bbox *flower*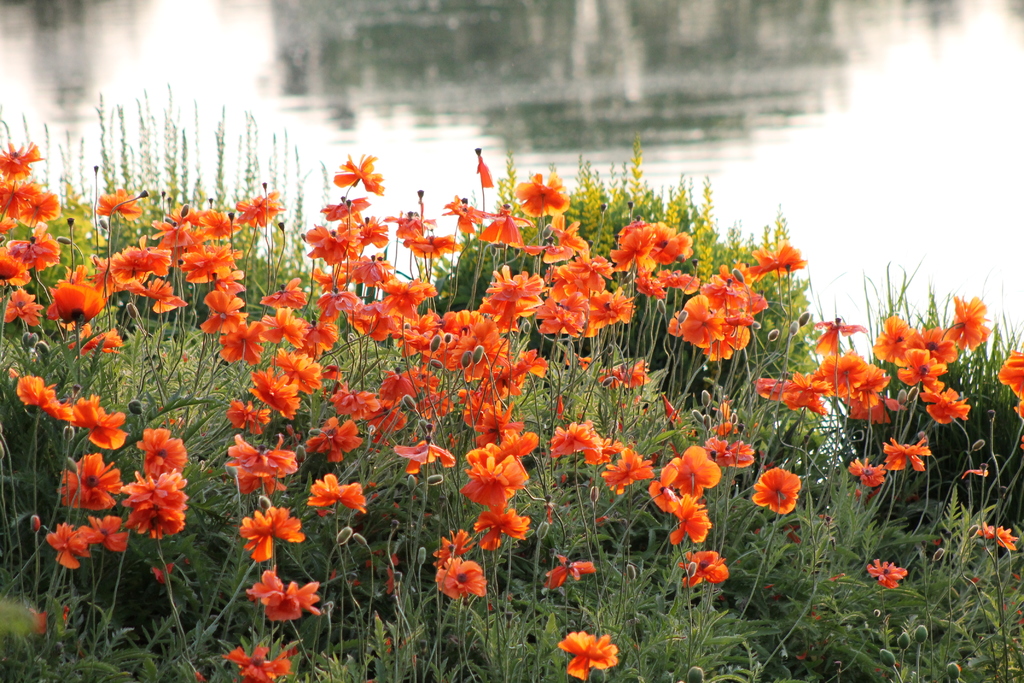
(459,448,527,509)
